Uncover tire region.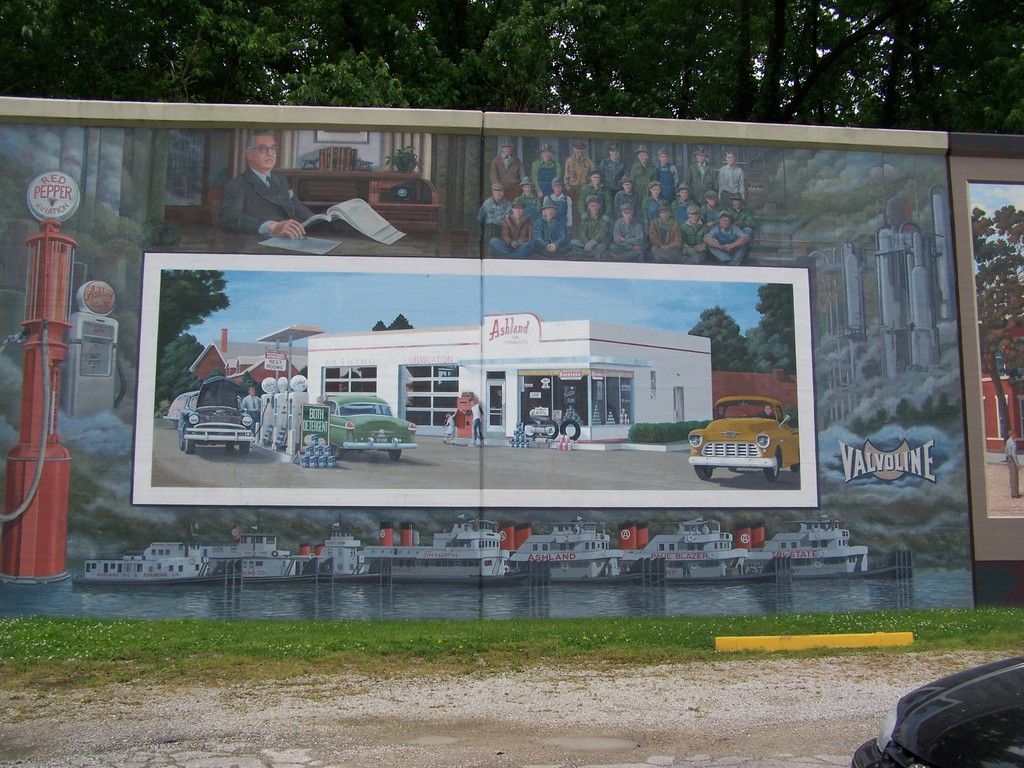
Uncovered: {"left": 756, "top": 445, "right": 778, "bottom": 477}.
